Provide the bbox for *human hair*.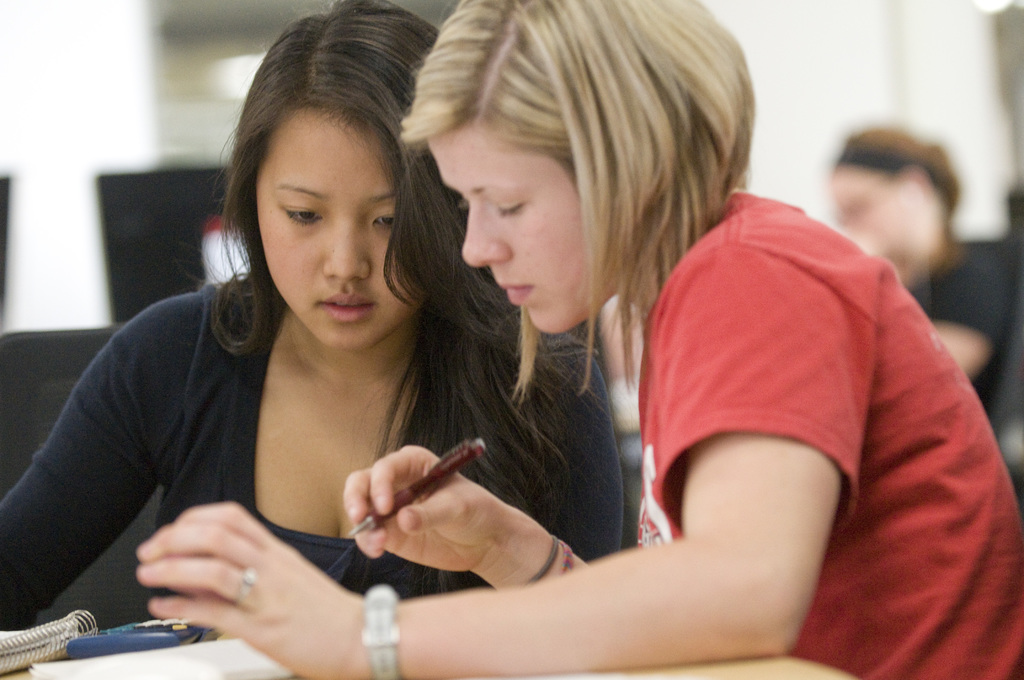
{"left": 403, "top": 11, "right": 741, "bottom": 372}.
